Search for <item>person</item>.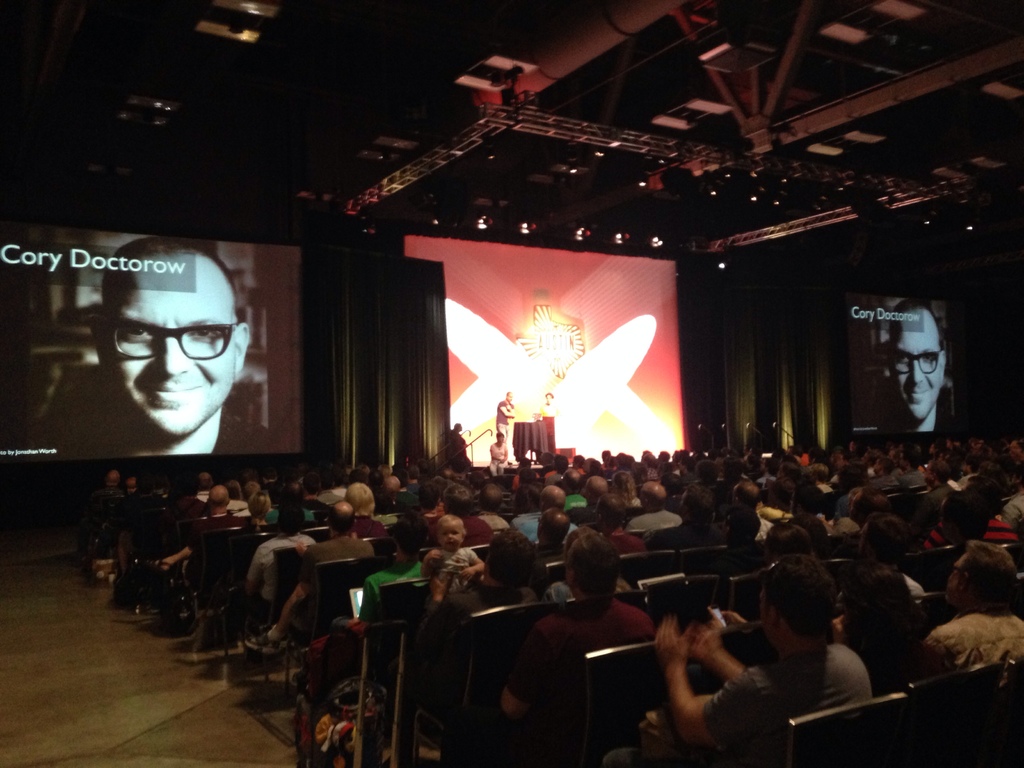
Found at crop(488, 433, 509, 478).
